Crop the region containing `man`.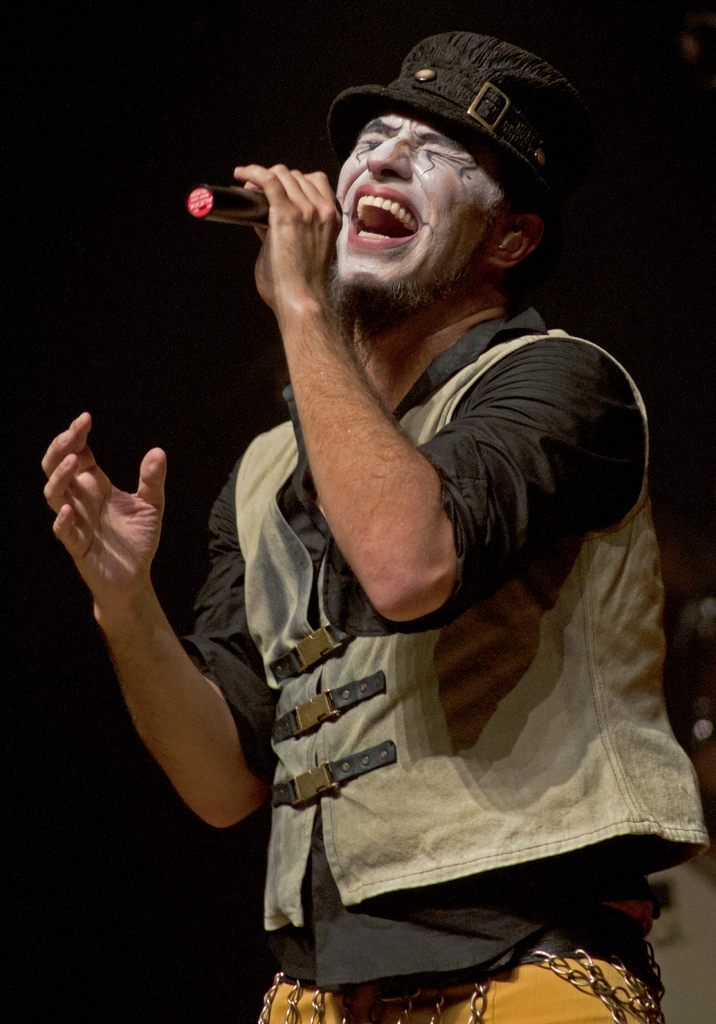
Crop region: <box>43,33,710,1023</box>.
